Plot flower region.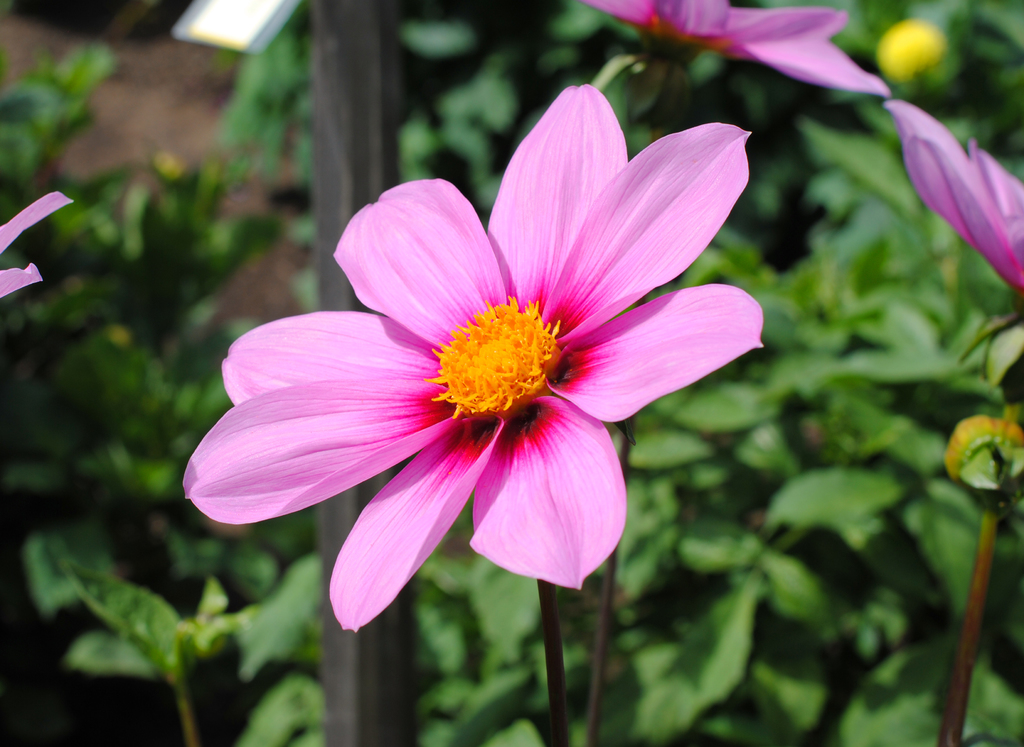
Plotted at left=883, top=92, right=1023, bottom=289.
